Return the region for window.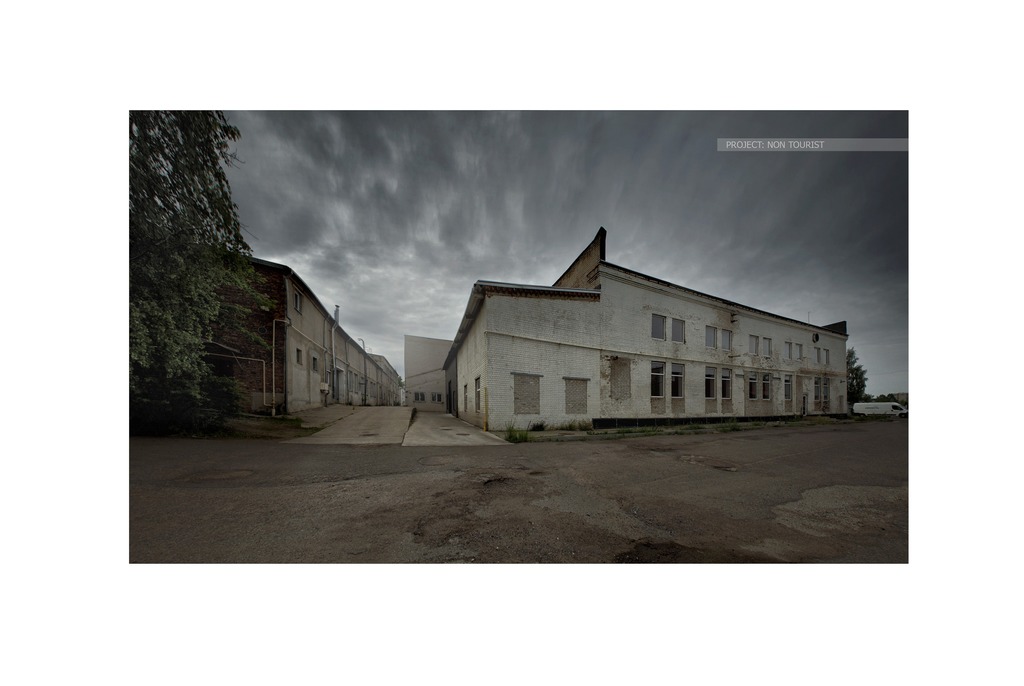
649 359 687 416.
